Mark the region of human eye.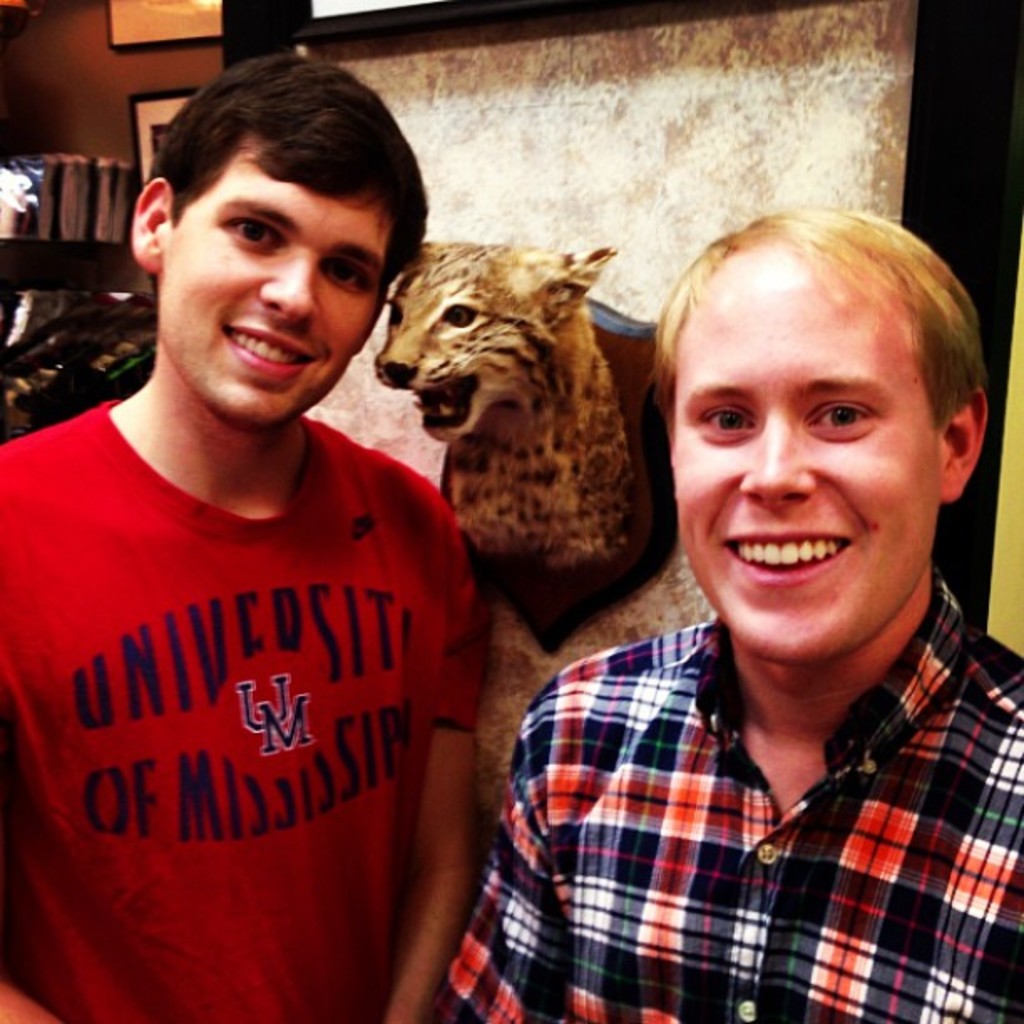
Region: (318, 256, 380, 300).
